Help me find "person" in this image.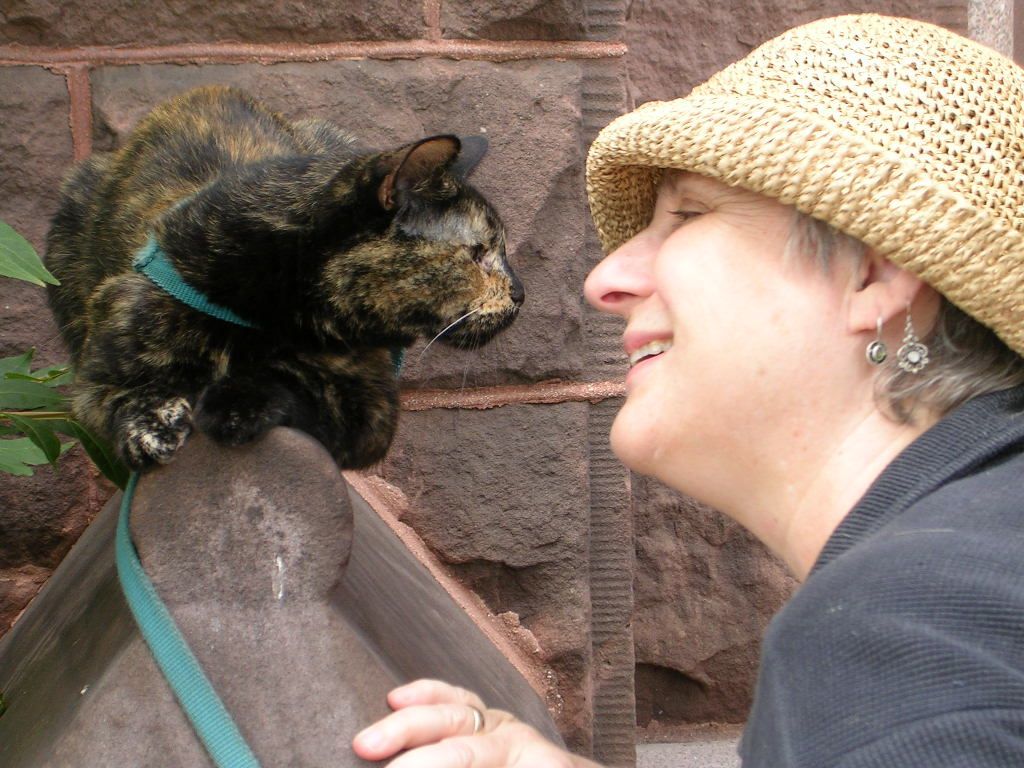
Found it: bbox=[549, 0, 1023, 762].
